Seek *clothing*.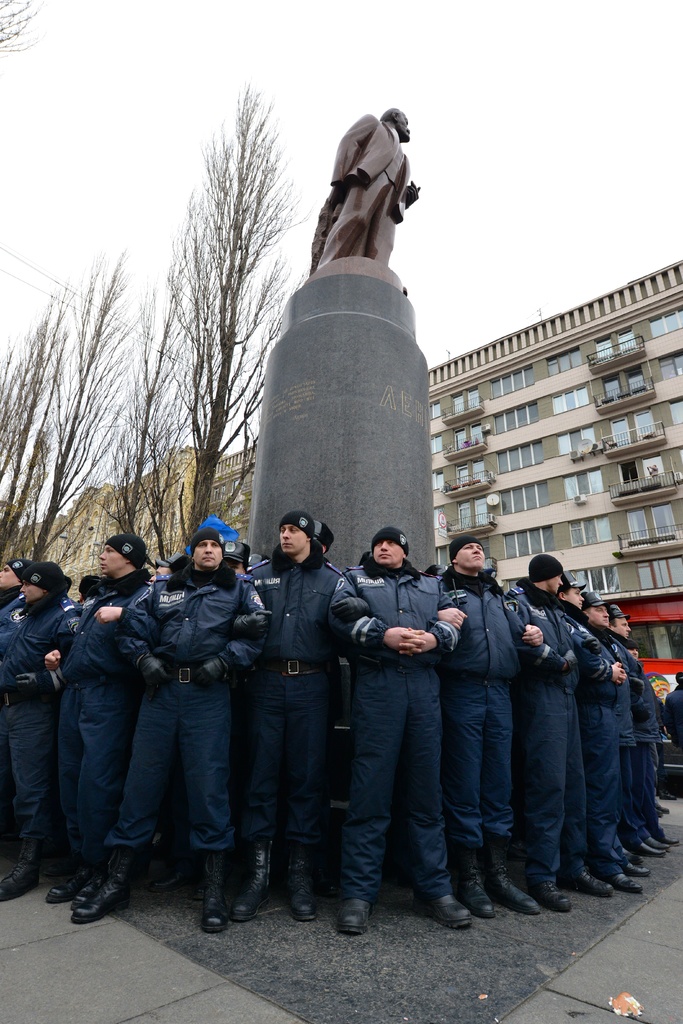
(101,520,261,916).
